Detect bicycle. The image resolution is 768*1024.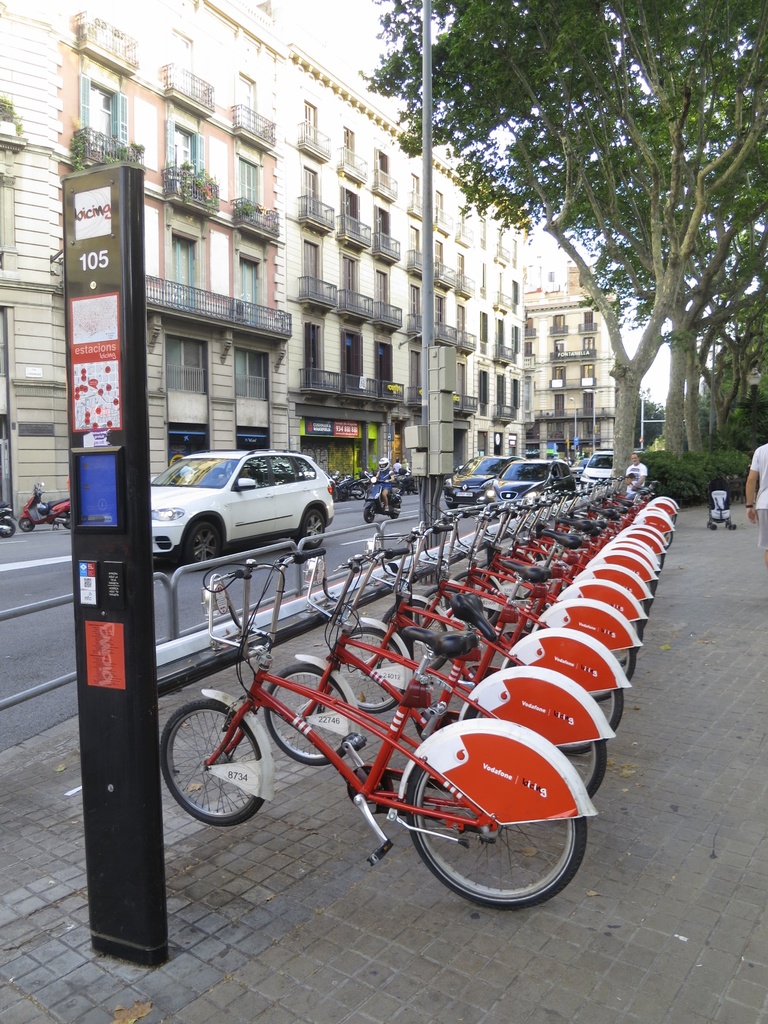
x1=459 y1=500 x2=656 y2=622.
